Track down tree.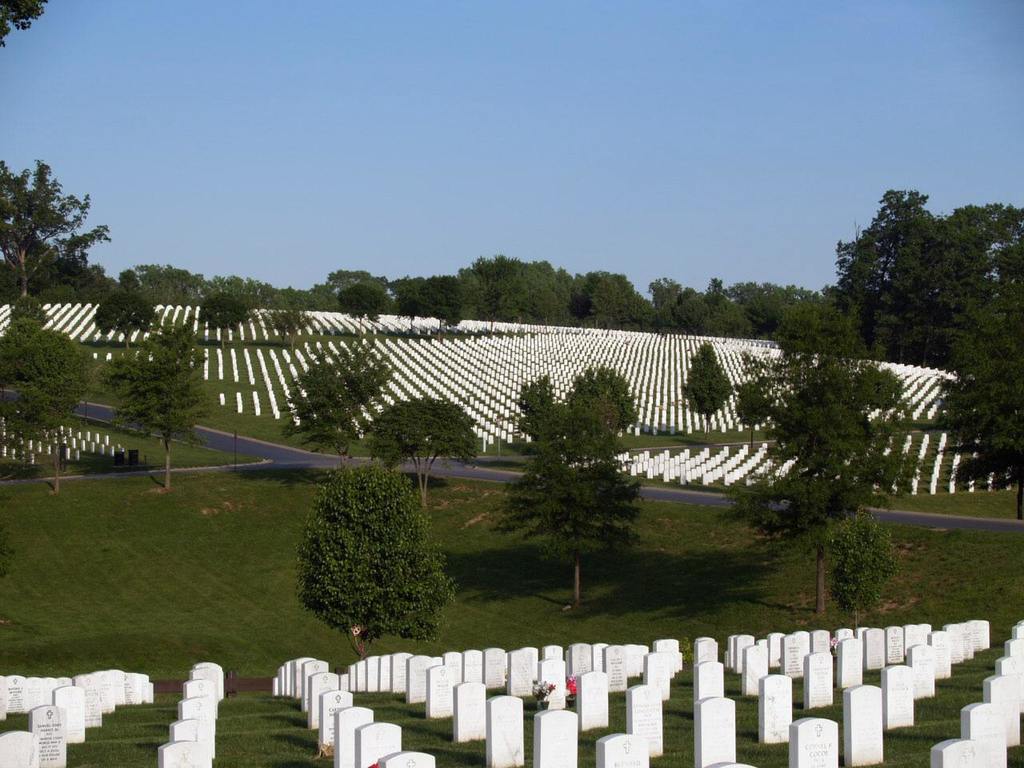
Tracked to select_region(0, 324, 92, 496).
